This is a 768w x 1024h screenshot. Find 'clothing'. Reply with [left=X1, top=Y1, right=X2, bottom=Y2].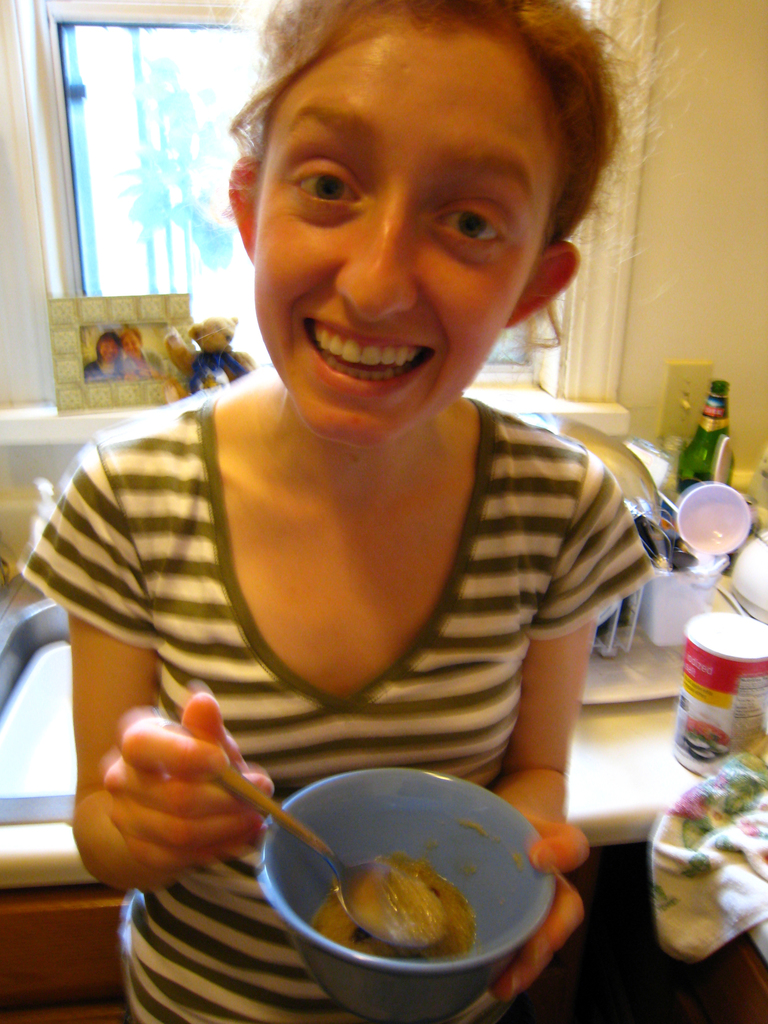
[left=23, top=380, right=659, bottom=1023].
